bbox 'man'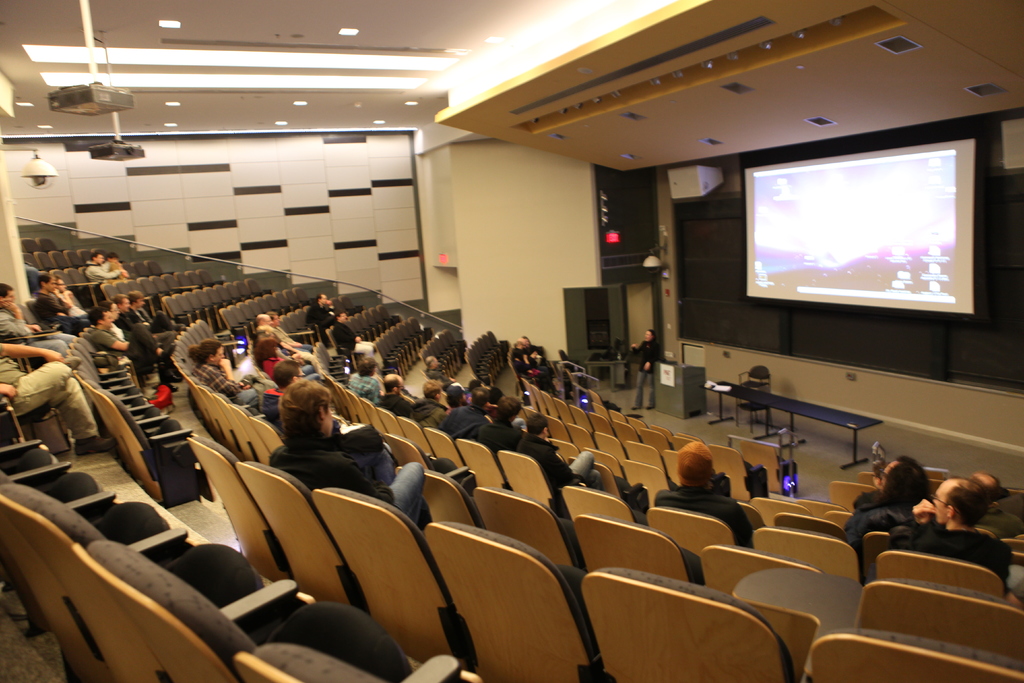
Rect(0, 281, 76, 349)
